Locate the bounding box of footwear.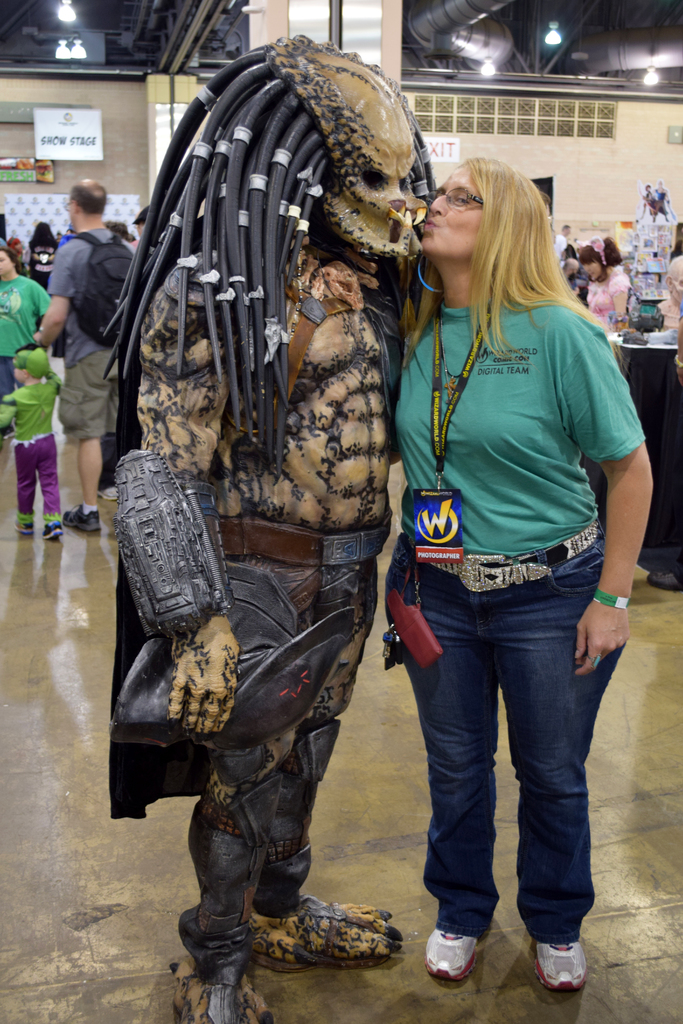
Bounding box: pyautogui.locateOnScreen(650, 564, 681, 589).
